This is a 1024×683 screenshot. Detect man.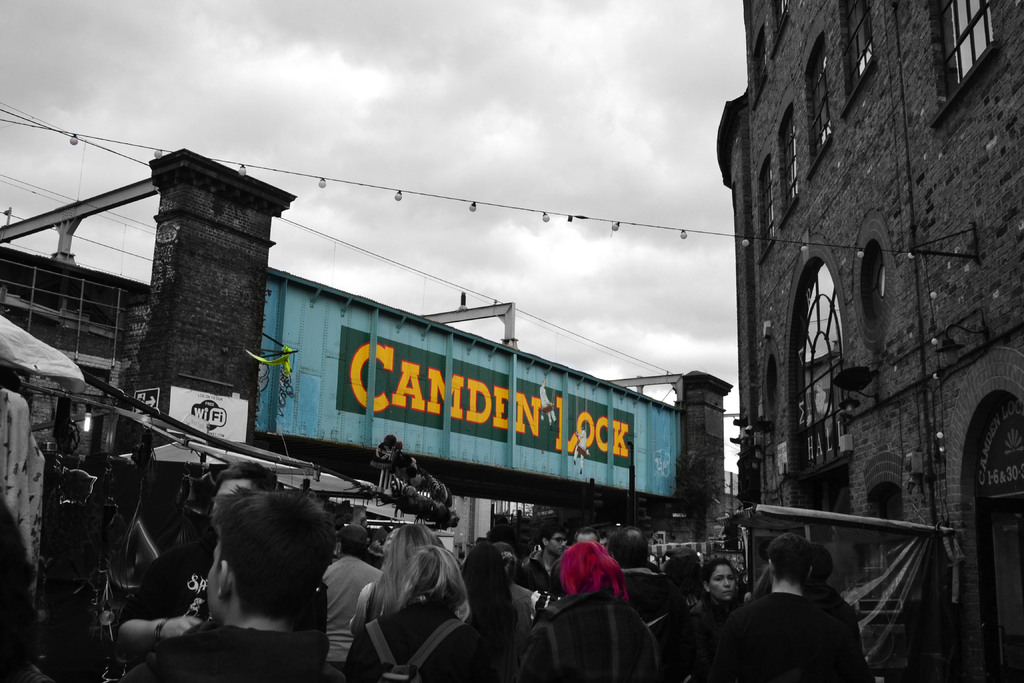
{"left": 803, "top": 547, "right": 877, "bottom": 682}.
